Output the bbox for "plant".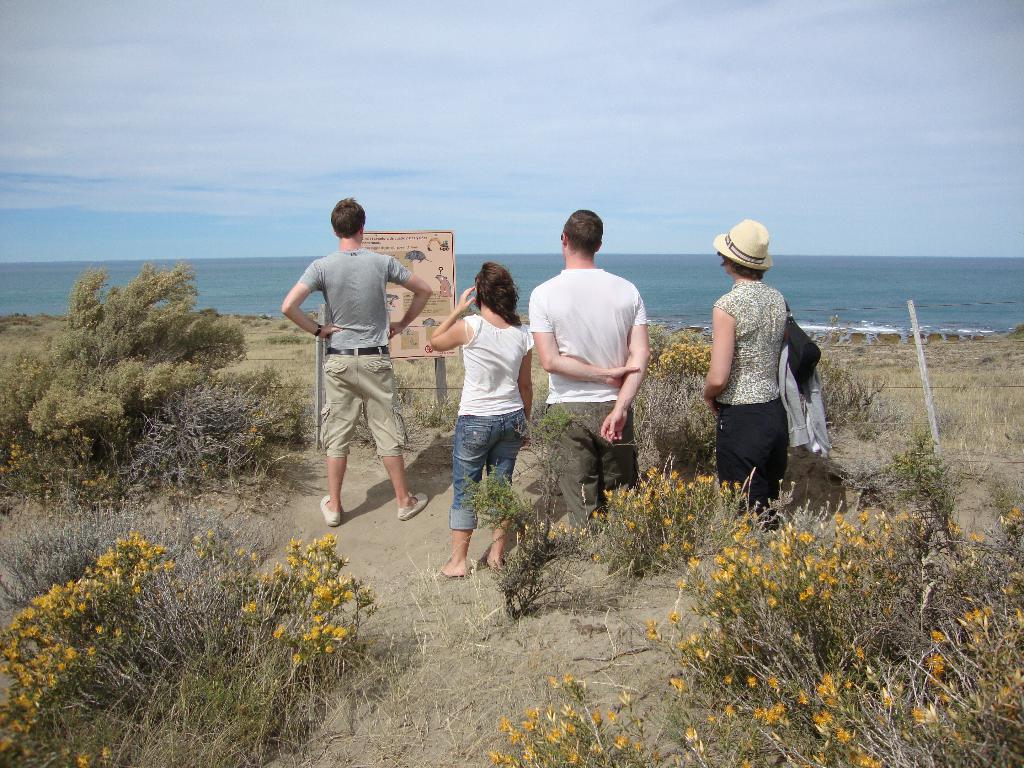
box(120, 353, 289, 492).
